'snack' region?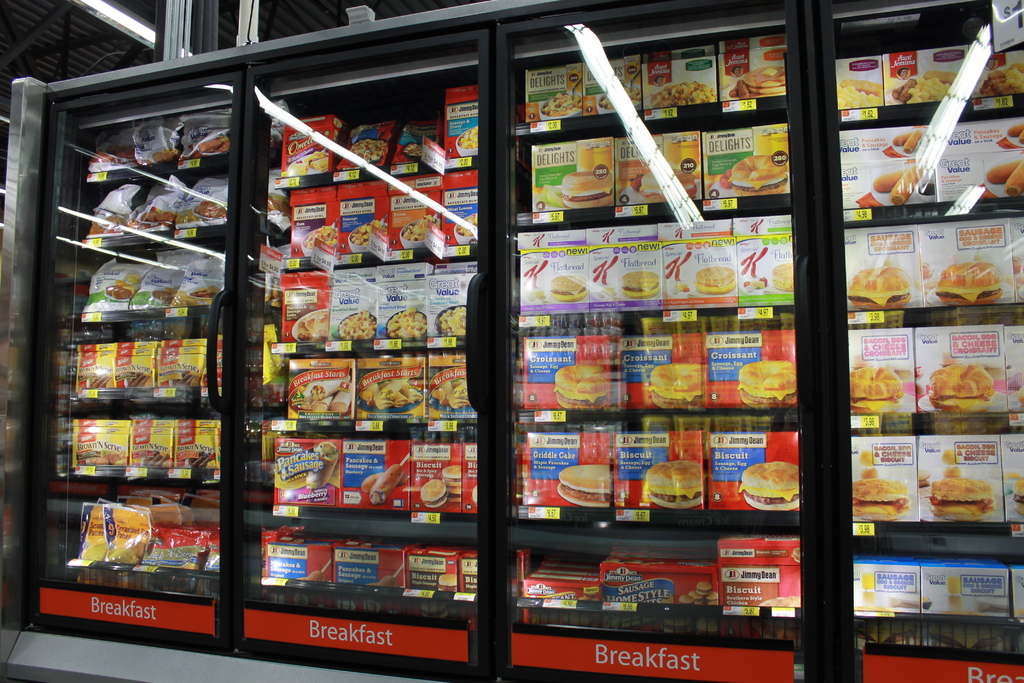
145:209:175:226
